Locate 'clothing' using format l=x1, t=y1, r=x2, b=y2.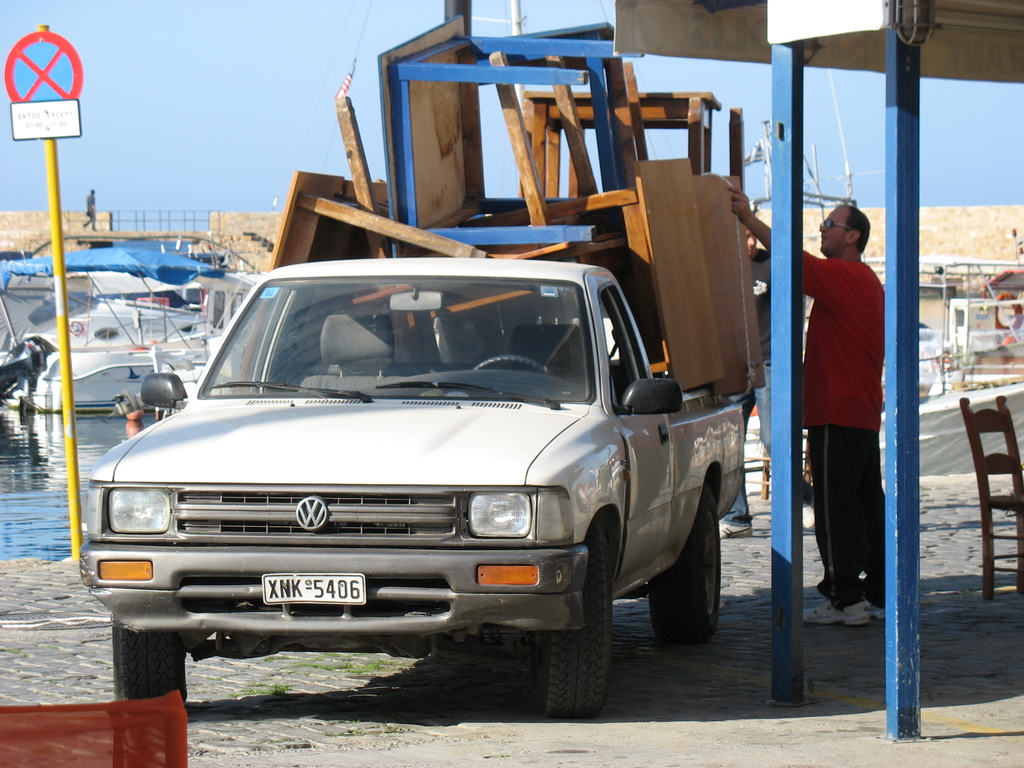
l=793, t=194, r=893, b=628.
